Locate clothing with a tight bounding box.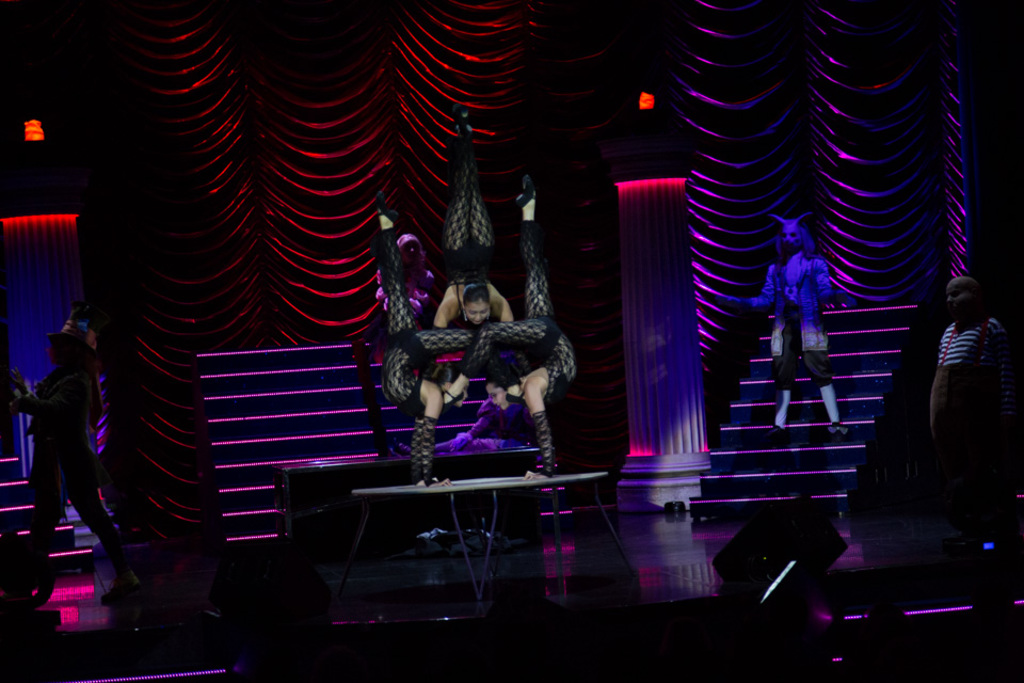
(929, 315, 1008, 435).
